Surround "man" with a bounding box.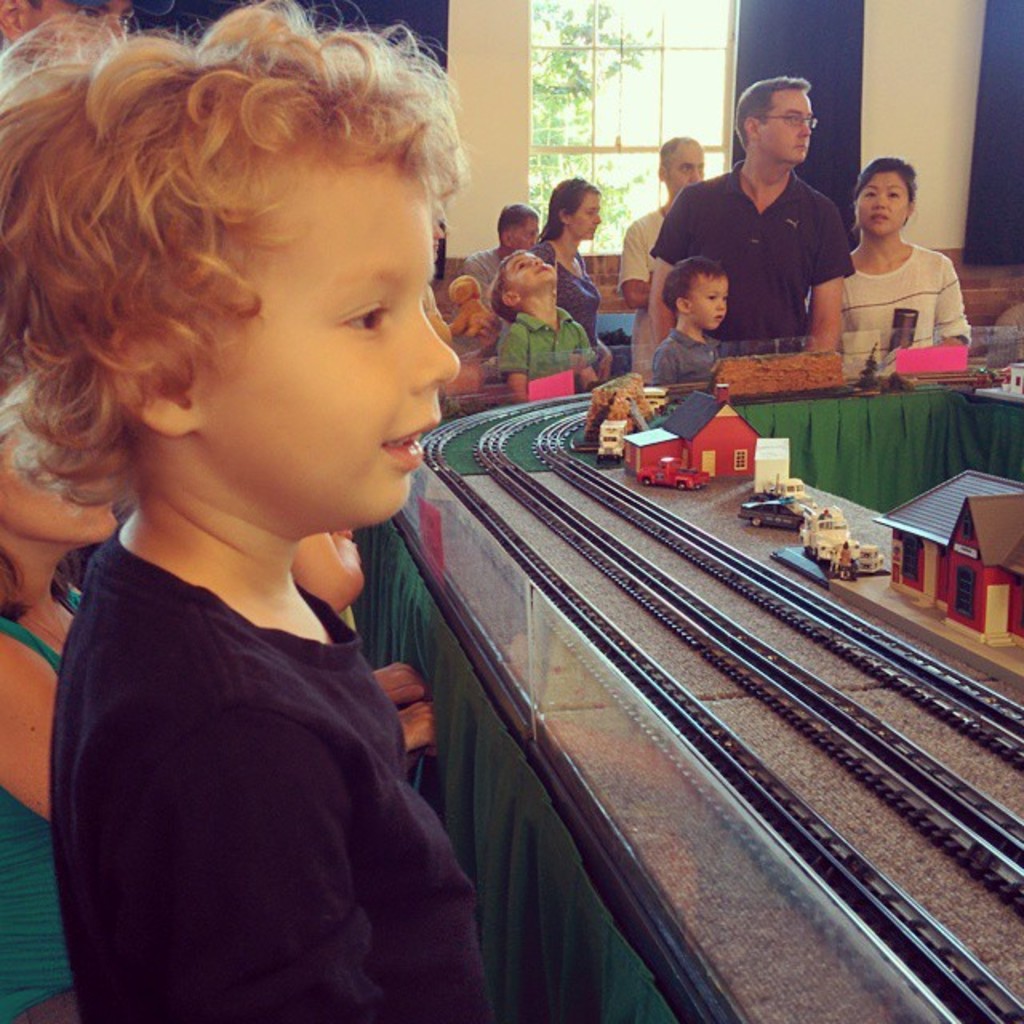
box=[459, 205, 539, 286].
